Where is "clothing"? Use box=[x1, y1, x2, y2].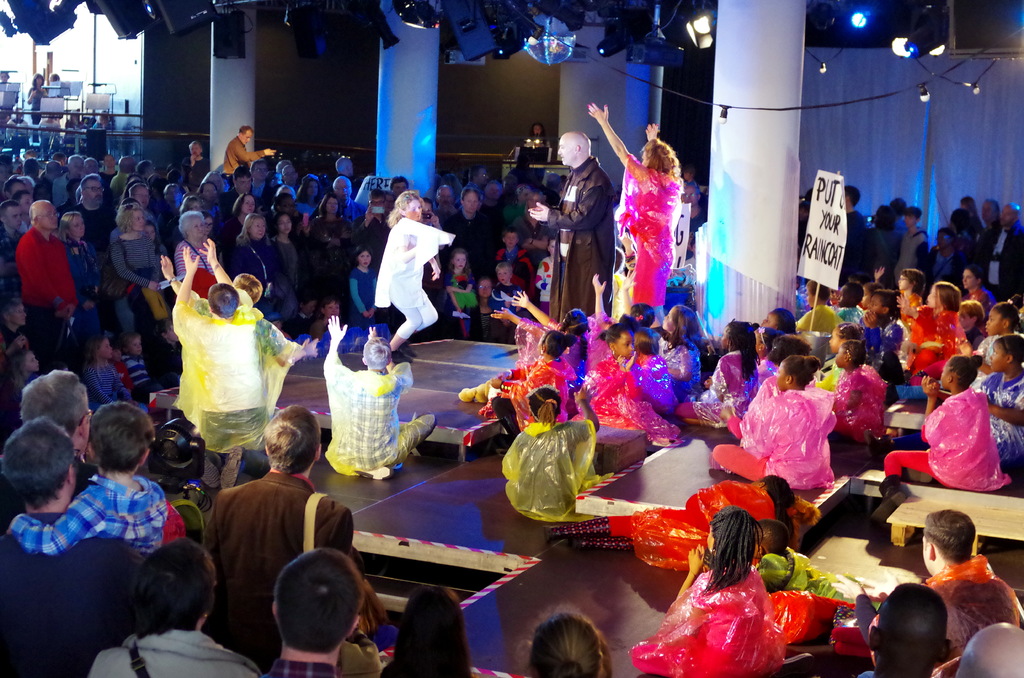
box=[511, 314, 588, 385].
